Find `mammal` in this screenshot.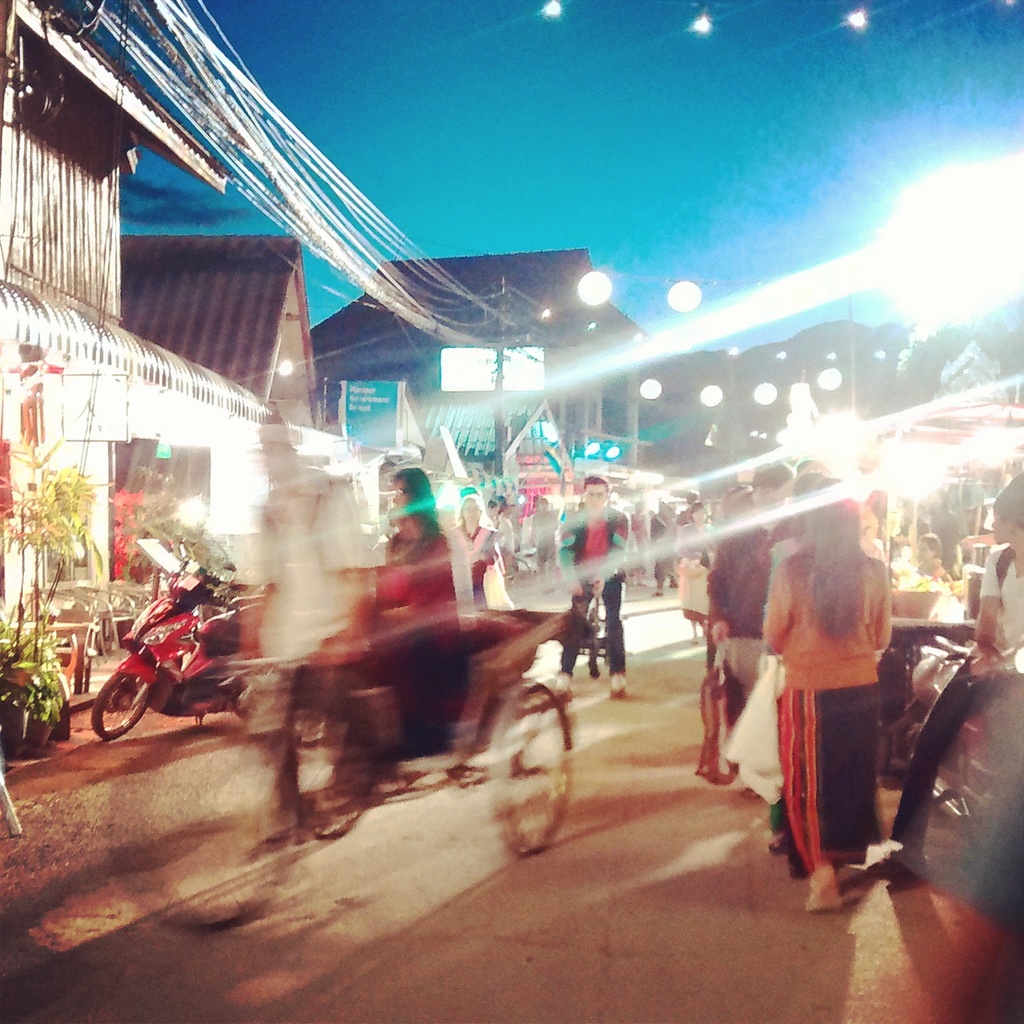
The bounding box for `mammal` is left=454, top=487, right=494, bottom=607.
